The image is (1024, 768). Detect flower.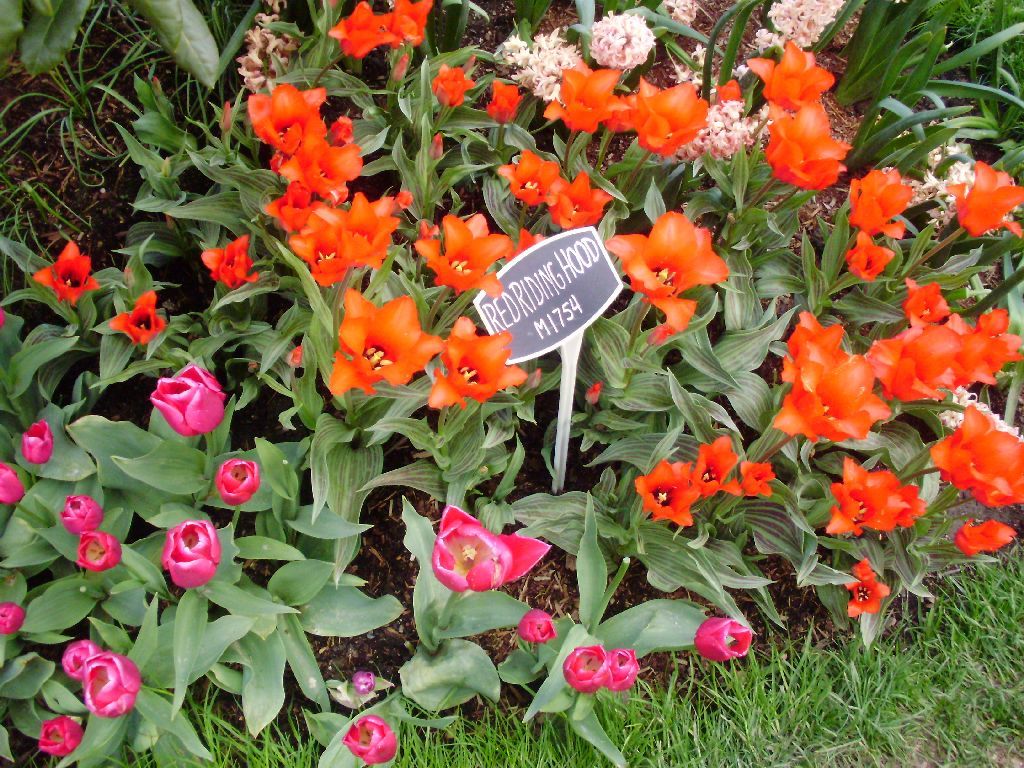
Detection: box(35, 715, 78, 756).
